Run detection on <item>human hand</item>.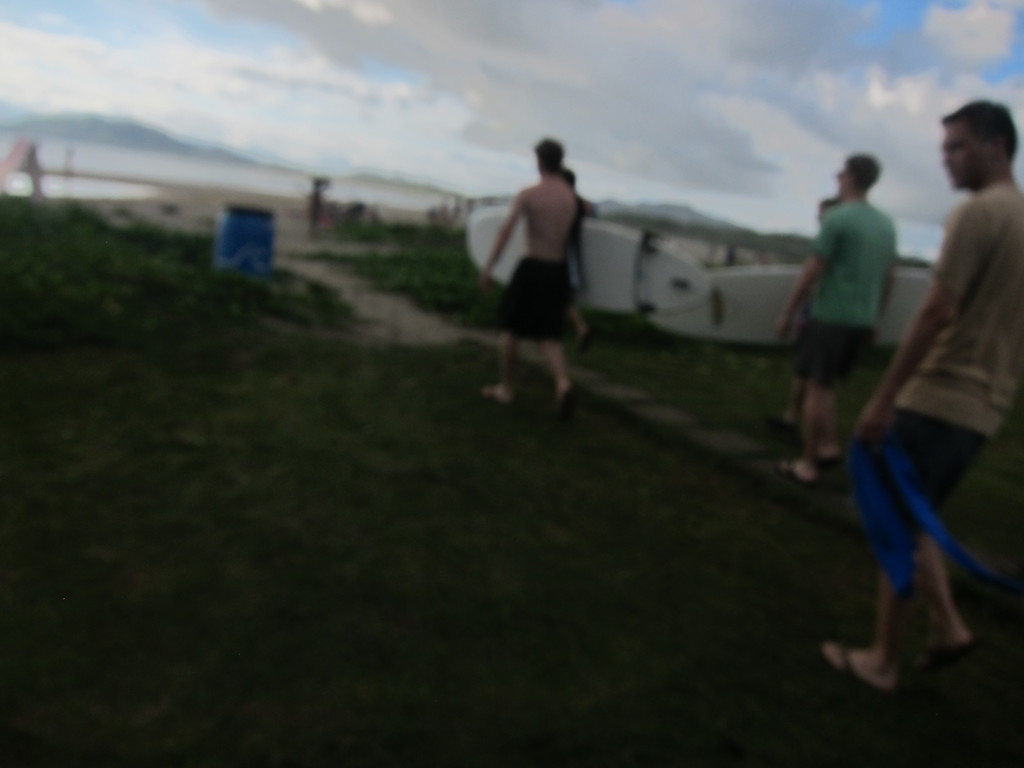
Result: {"left": 774, "top": 314, "right": 796, "bottom": 347}.
